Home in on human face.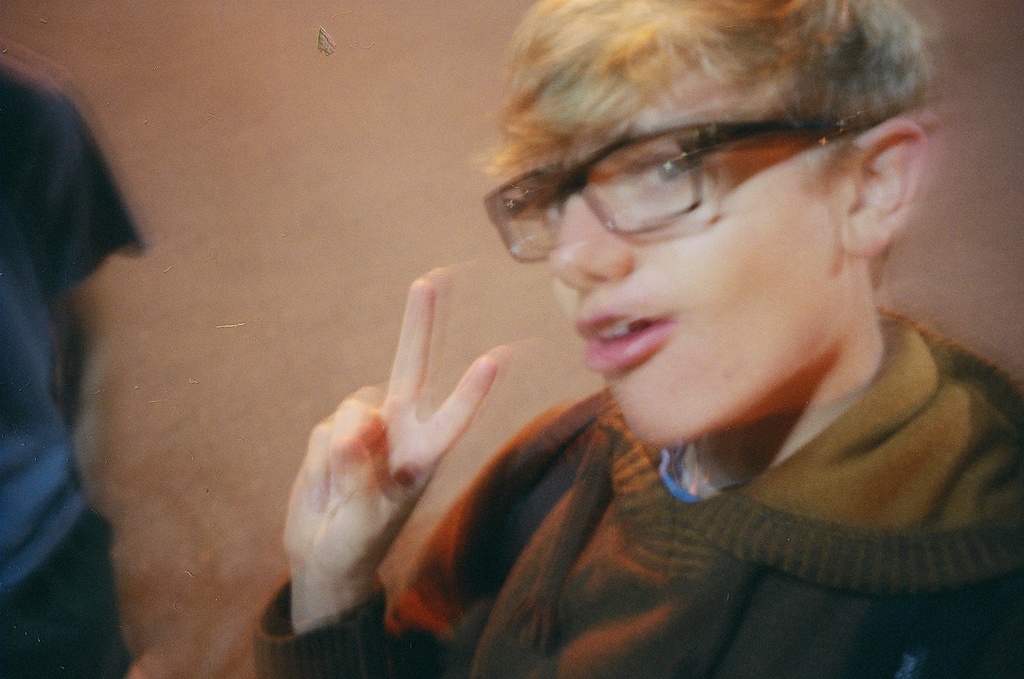
Homed in at (left=537, top=65, right=861, bottom=447).
